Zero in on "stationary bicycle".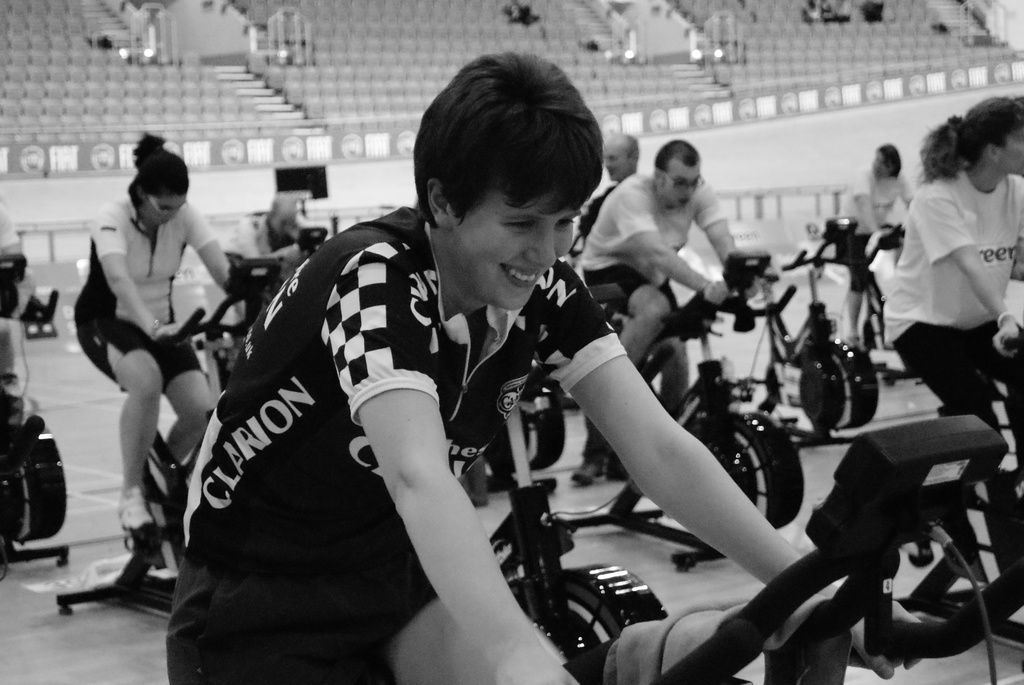
Zeroed in: (x1=742, y1=212, x2=911, y2=451).
